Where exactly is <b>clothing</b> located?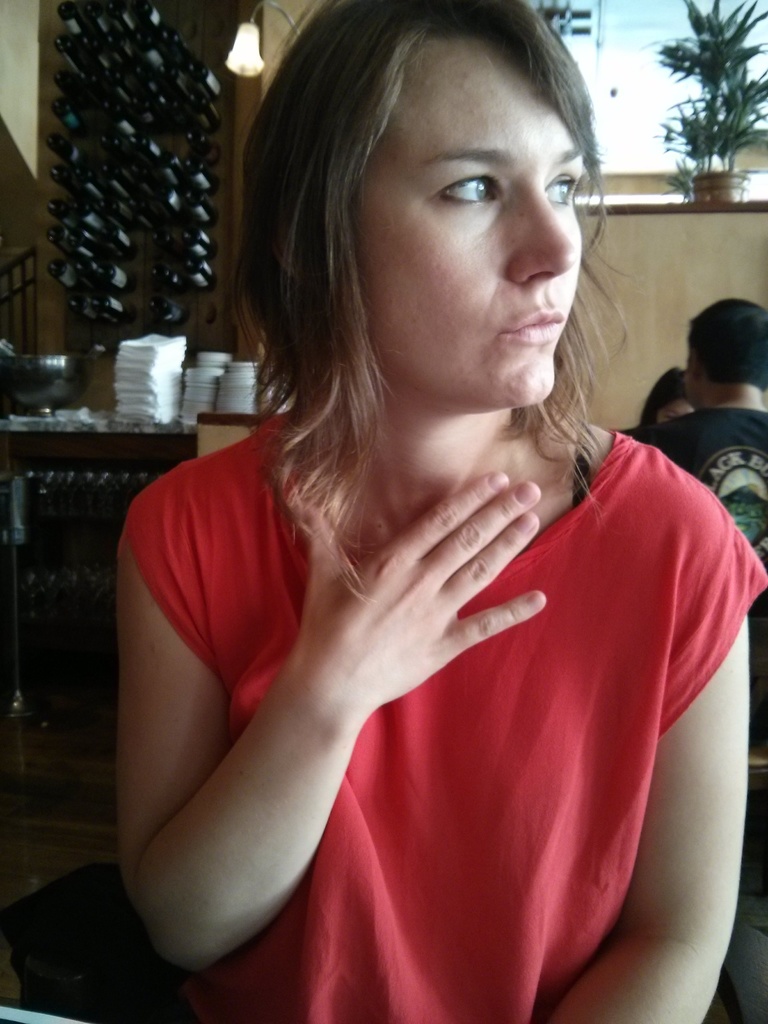
Its bounding box is bbox=(657, 414, 767, 593).
